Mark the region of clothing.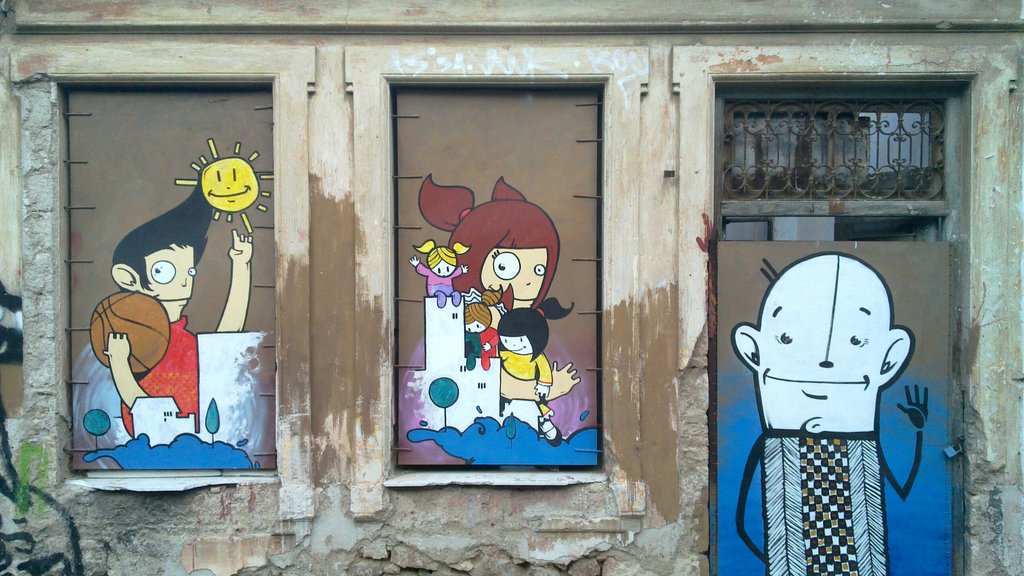
Region: [x1=480, y1=326, x2=498, y2=368].
